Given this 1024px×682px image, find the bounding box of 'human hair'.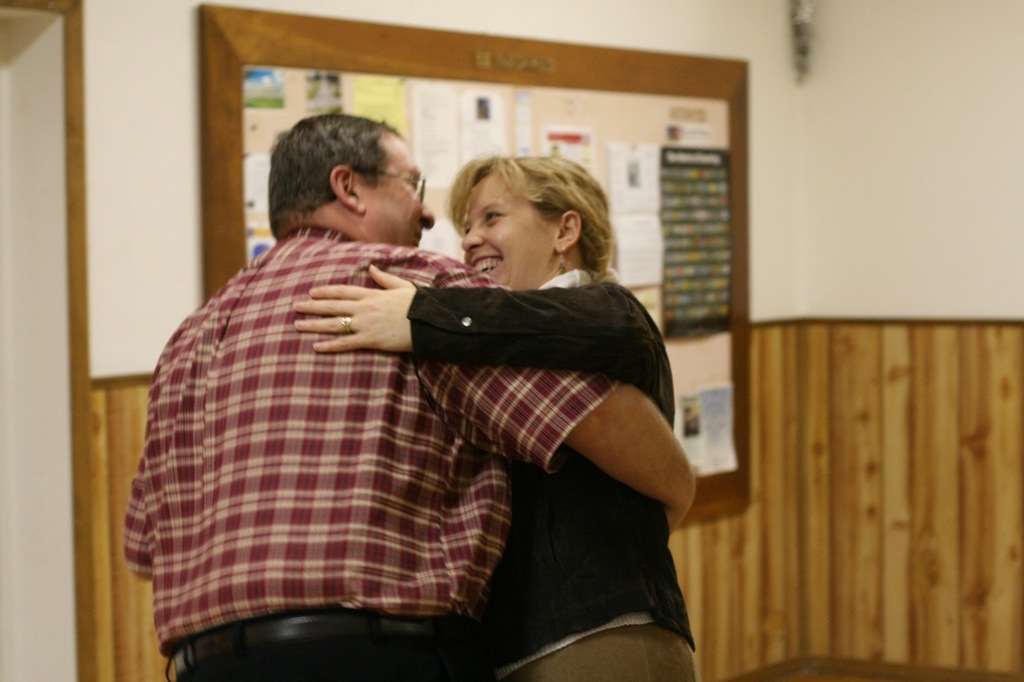
441/155/600/284.
